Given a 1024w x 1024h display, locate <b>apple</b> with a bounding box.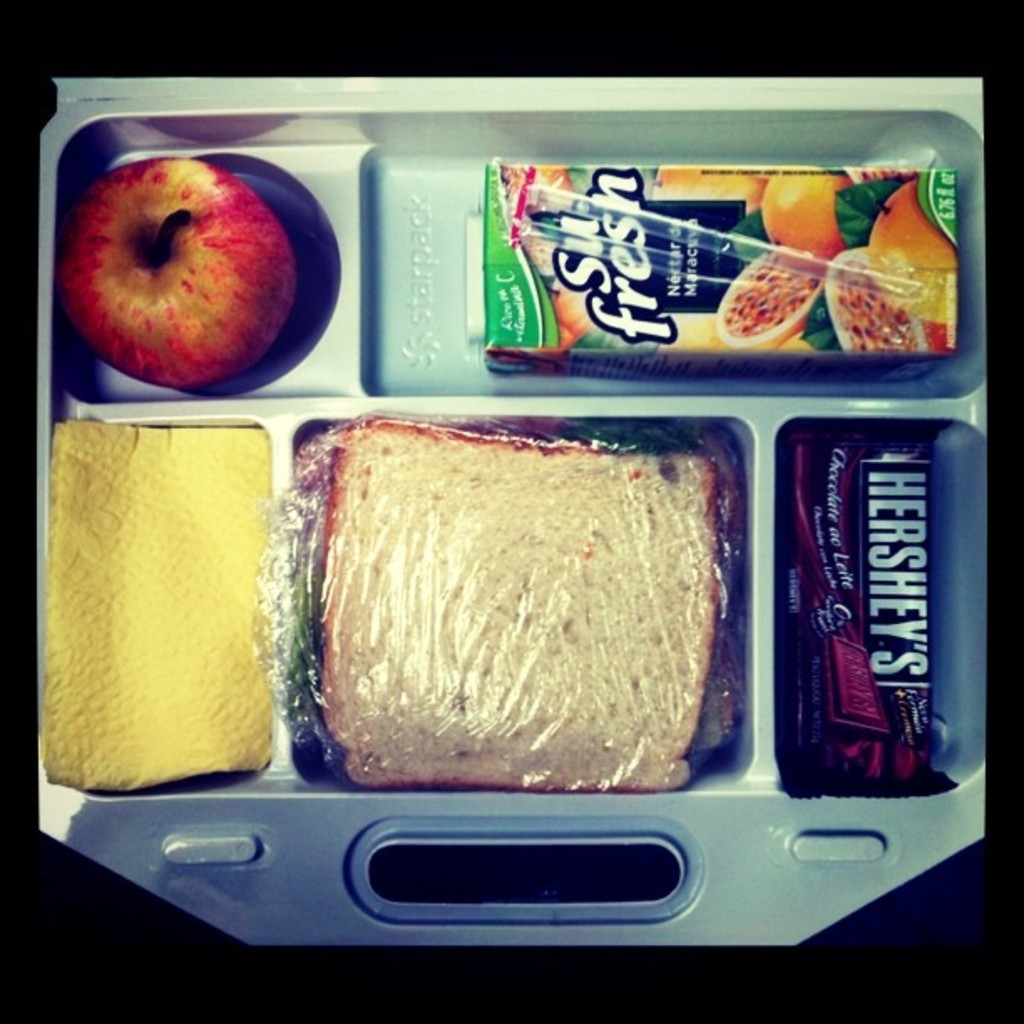
Located: (57, 137, 318, 393).
